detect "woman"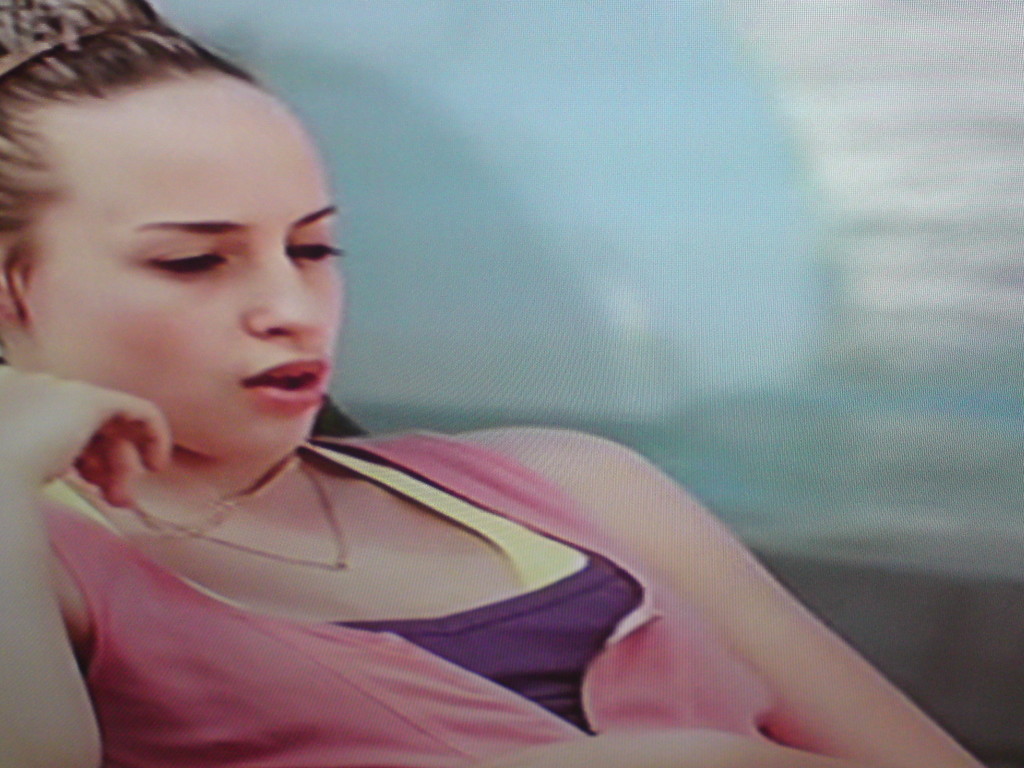
(0,0,987,767)
